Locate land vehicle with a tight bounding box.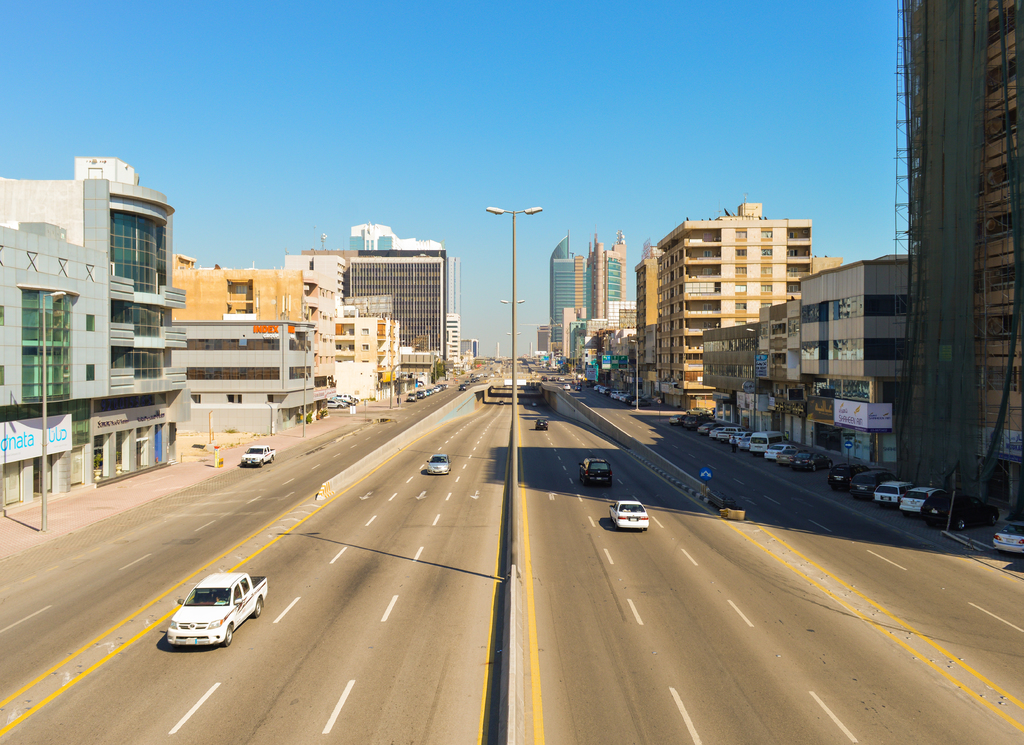
(x1=547, y1=373, x2=556, y2=382).
